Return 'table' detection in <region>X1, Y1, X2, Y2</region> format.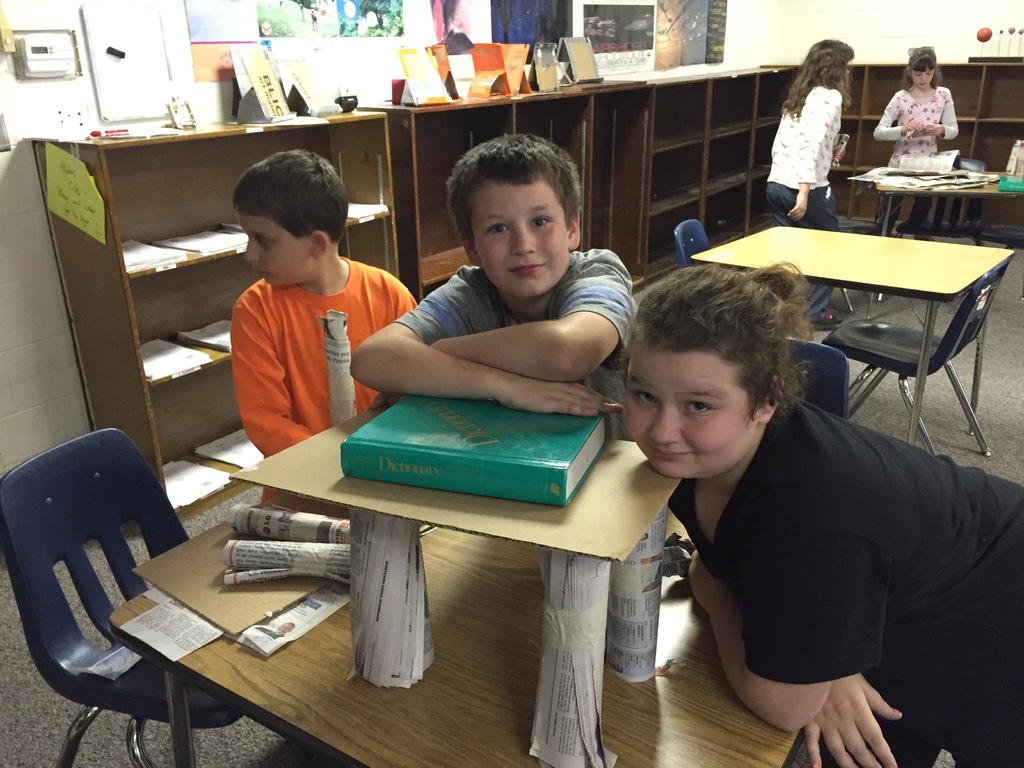
<region>684, 222, 1012, 447</region>.
